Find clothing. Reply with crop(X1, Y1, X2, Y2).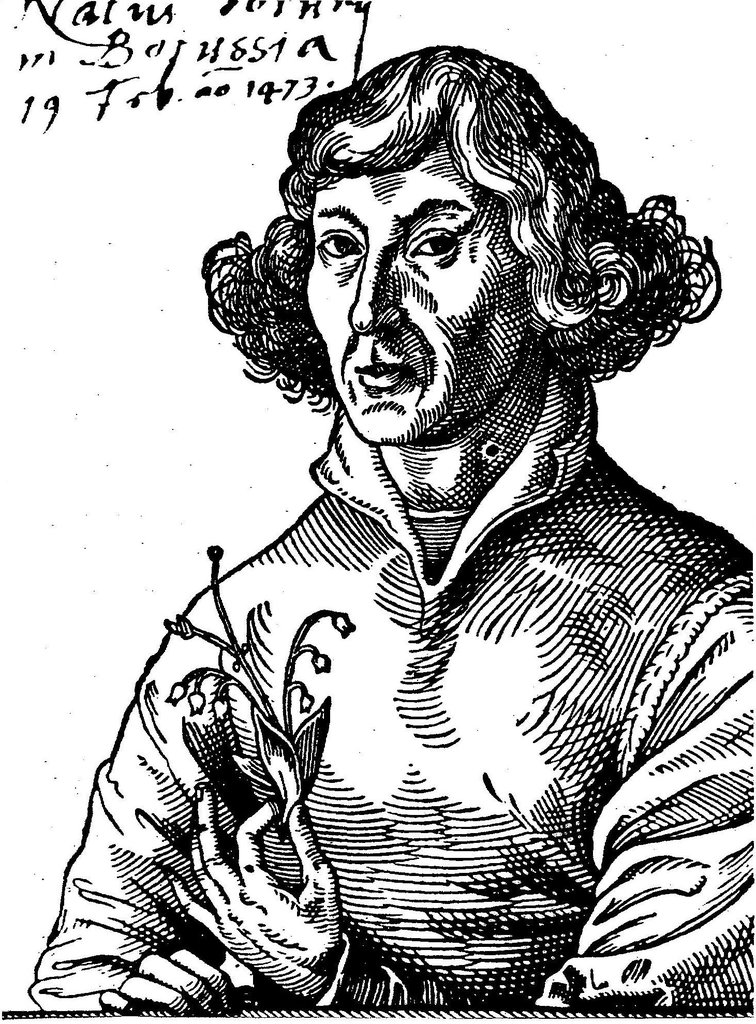
crop(77, 236, 728, 997).
